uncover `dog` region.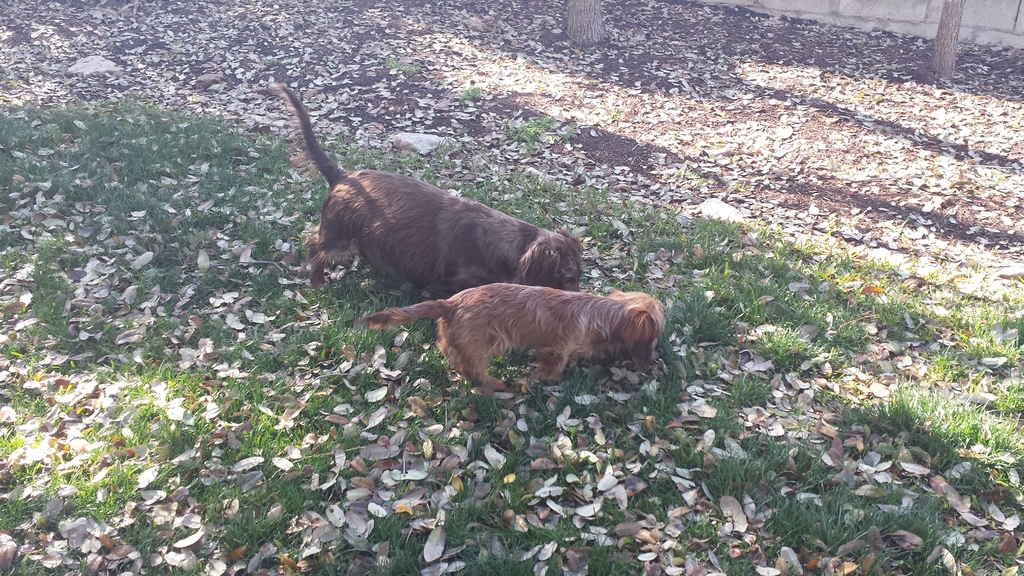
Uncovered: [x1=257, y1=81, x2=581, y2=307].
